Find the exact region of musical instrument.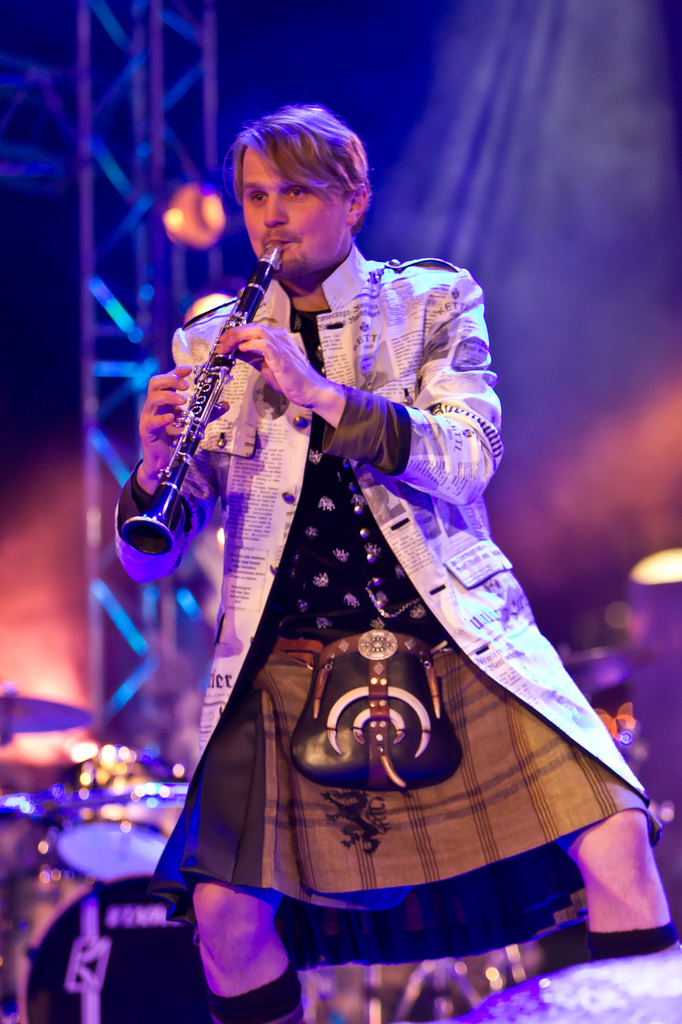
Exact region: 0:735:309:1023.
